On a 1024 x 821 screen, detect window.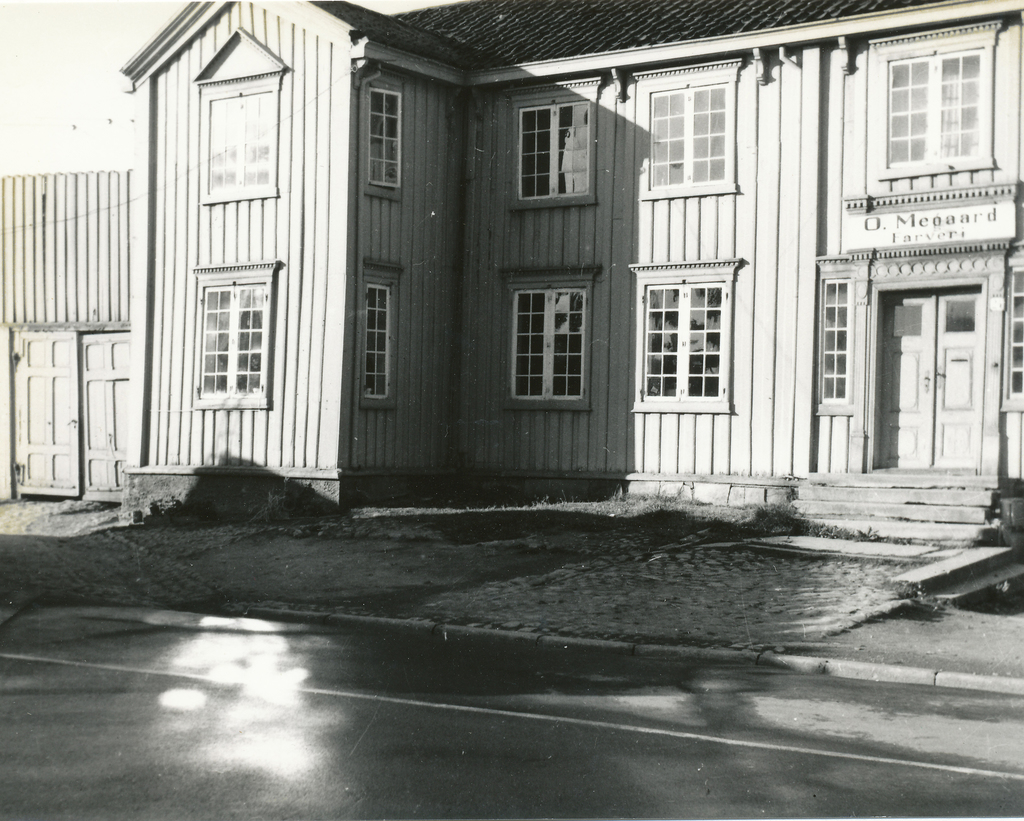
detection(362, 283, 393, 397).
